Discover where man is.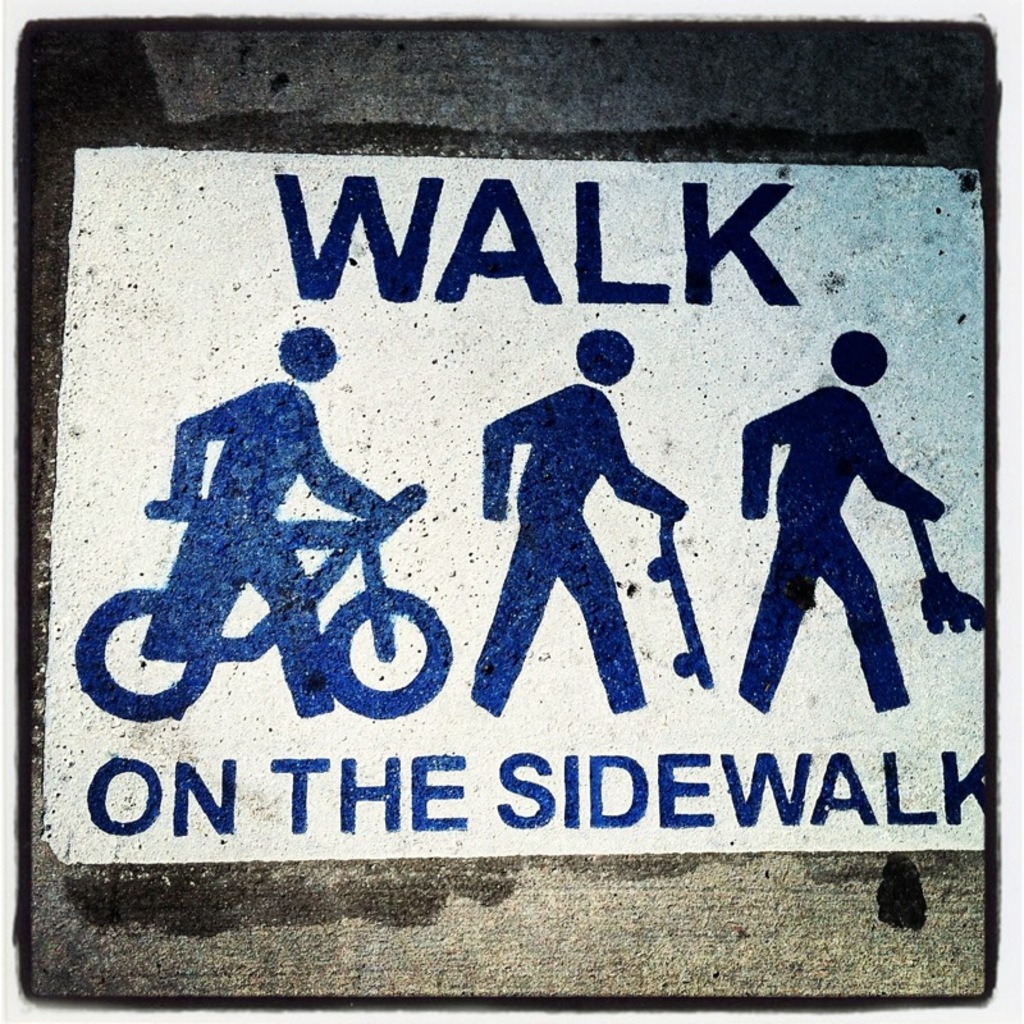
Discovered at left=148, top=320, right=387, bottom=731.
